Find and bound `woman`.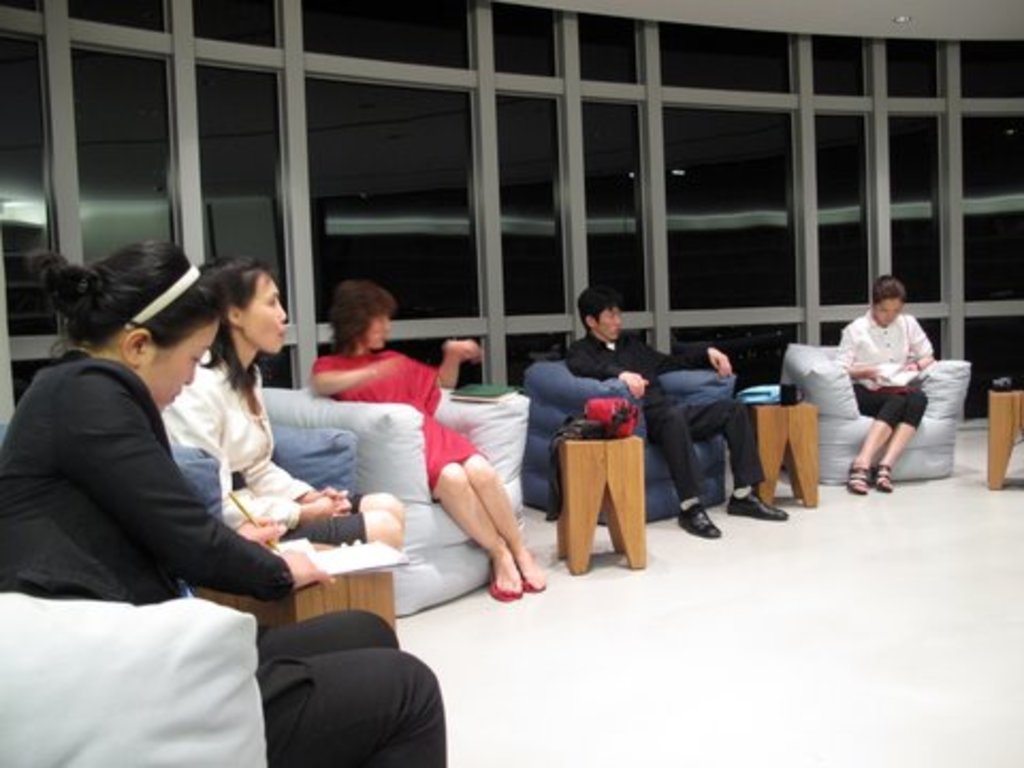
Bound: (x1=164, y1=252, x2=407, y2=559).
